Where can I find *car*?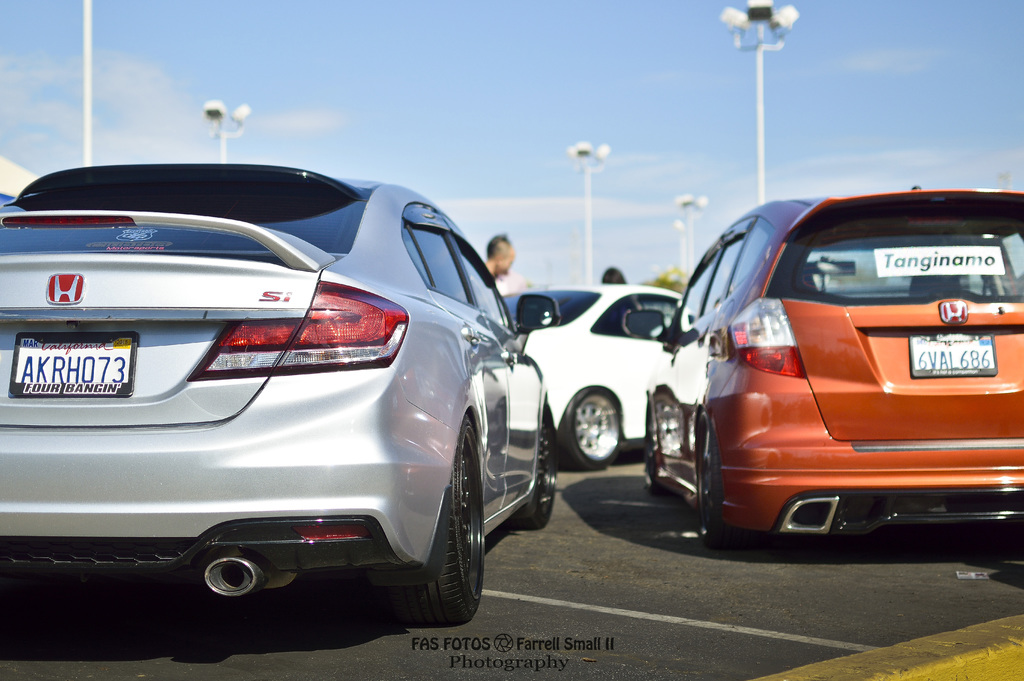
You can find it at region(500, 283, 690, 472).
